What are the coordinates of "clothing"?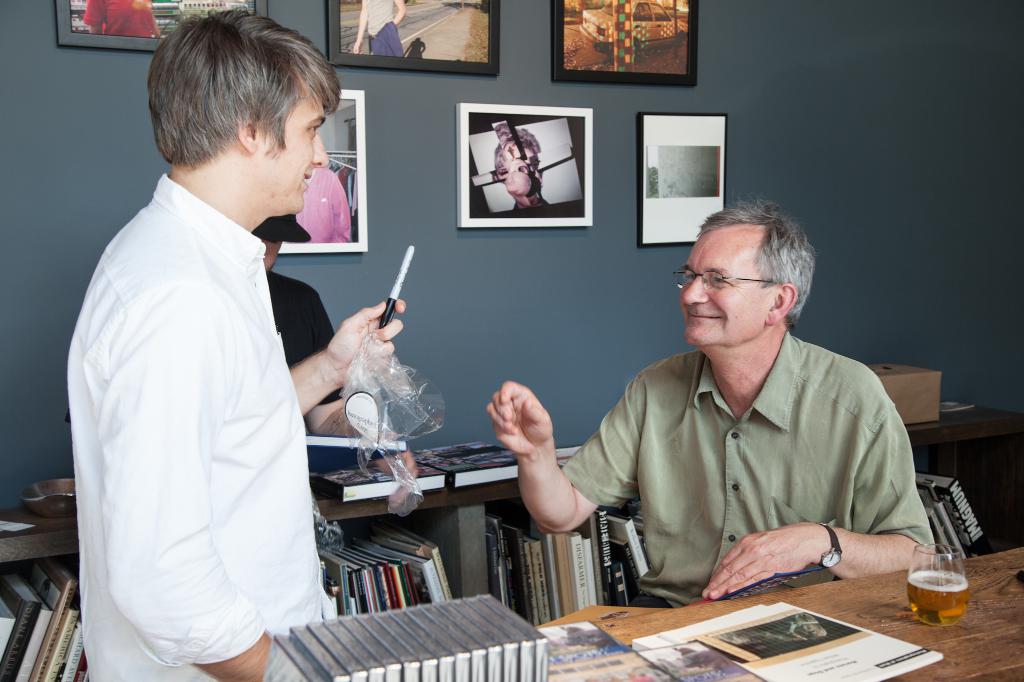
l=360, t=0, r=417, b=69.
